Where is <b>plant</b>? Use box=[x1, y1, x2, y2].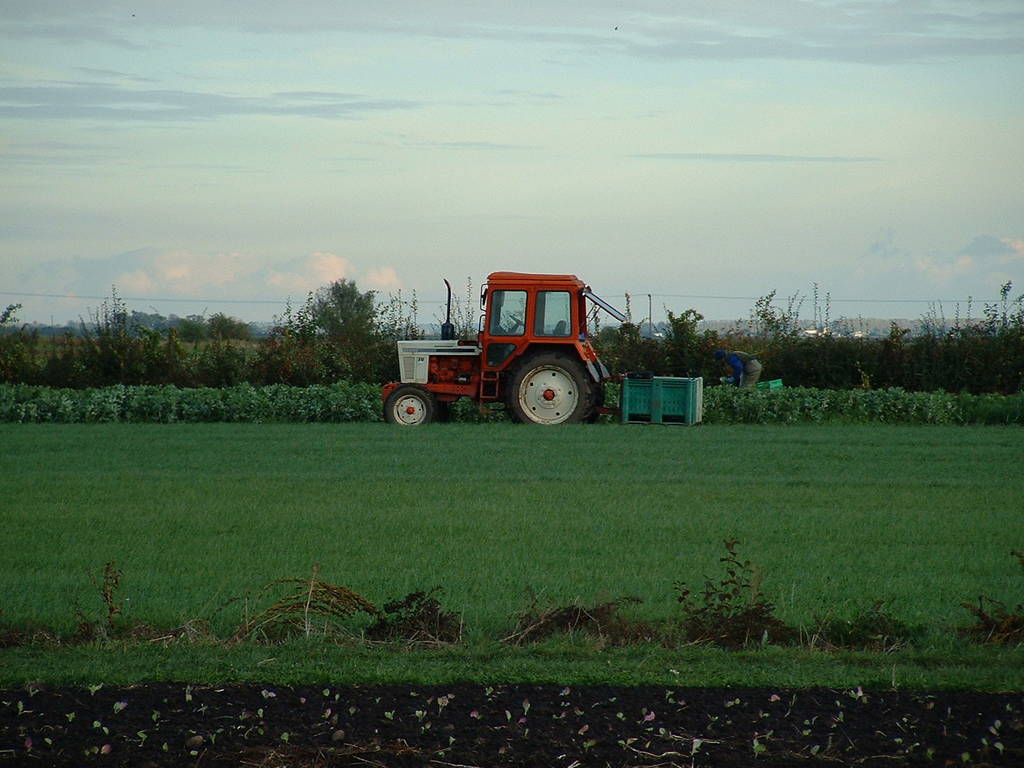
box=[753, 730, 767, 754].
